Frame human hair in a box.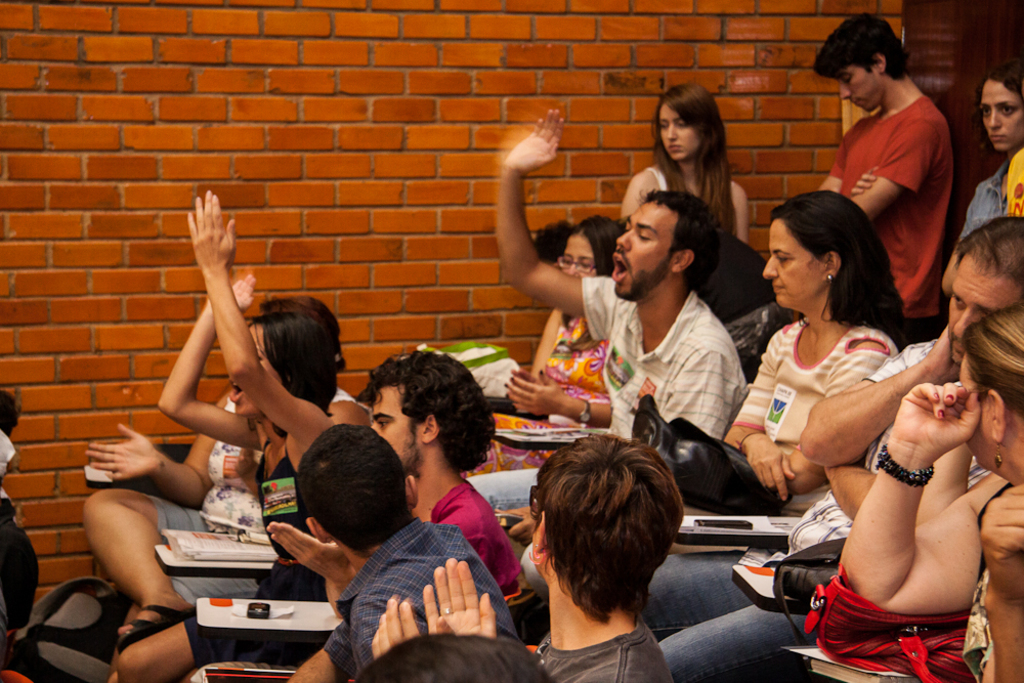
[x1=359, y1=637, x2=557, y2=682].
